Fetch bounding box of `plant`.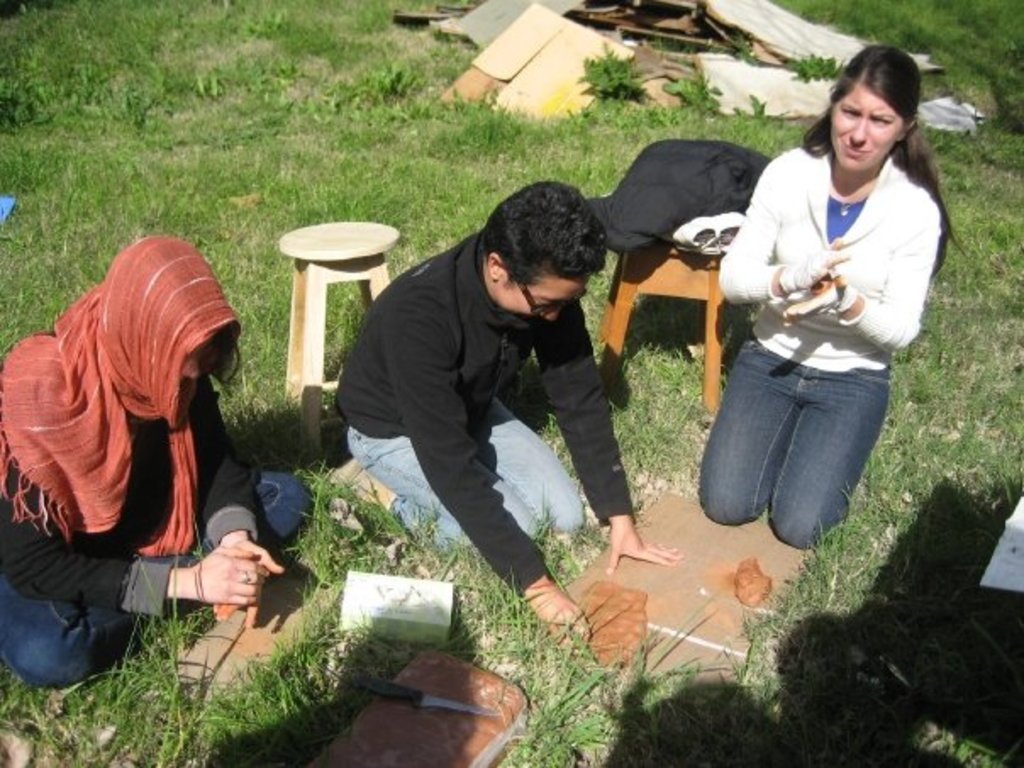
Bbox: locate(344, 615, 426, 712).
